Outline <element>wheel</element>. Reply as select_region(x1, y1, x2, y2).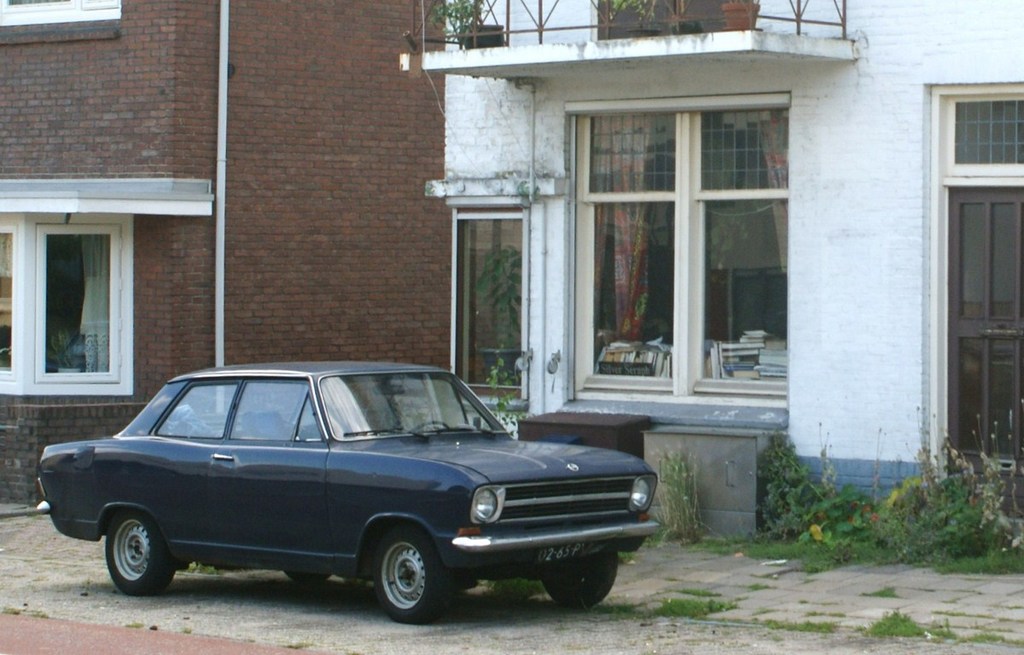
select_region(543, 548, 617, 610).
